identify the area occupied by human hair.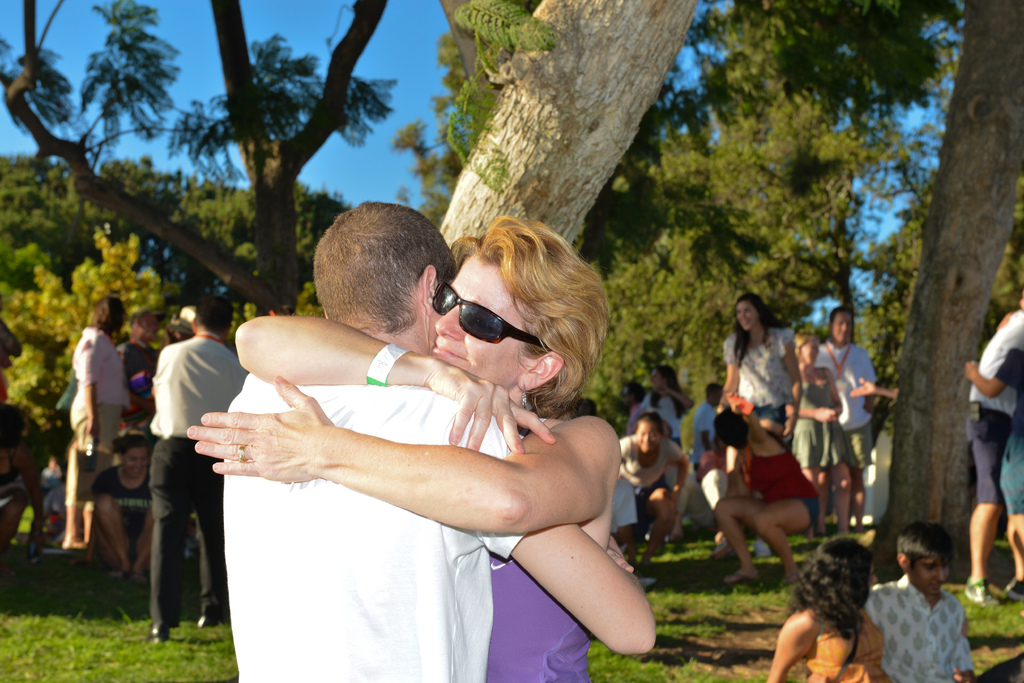
Area: (left=310, top=201, right=458, bottom=337).
